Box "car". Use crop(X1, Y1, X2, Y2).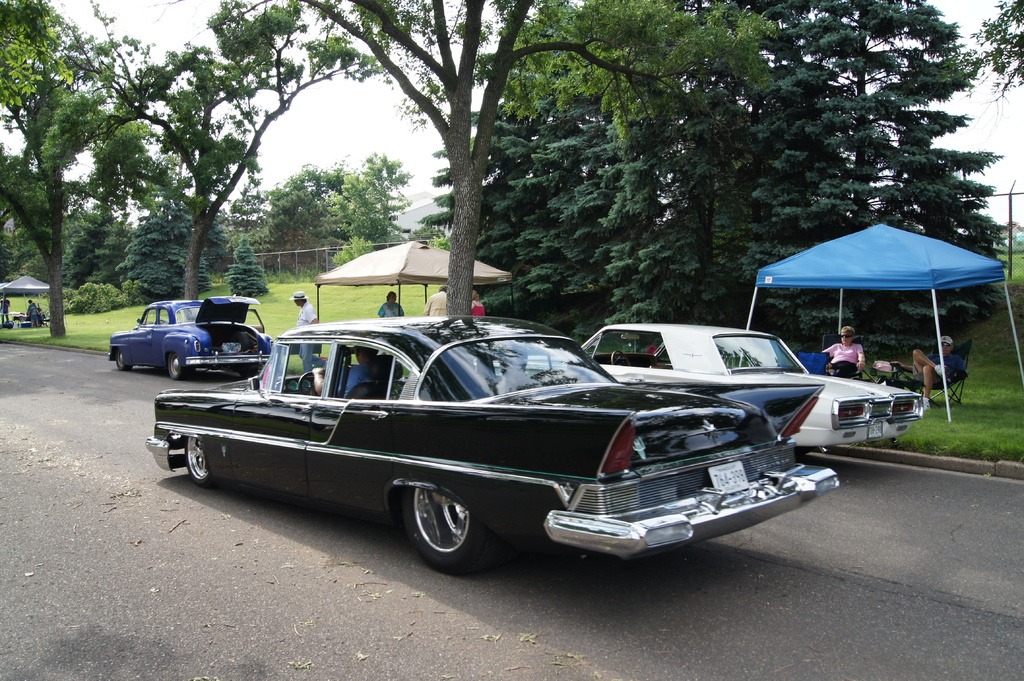
crop(525, 319, 927, 458).
